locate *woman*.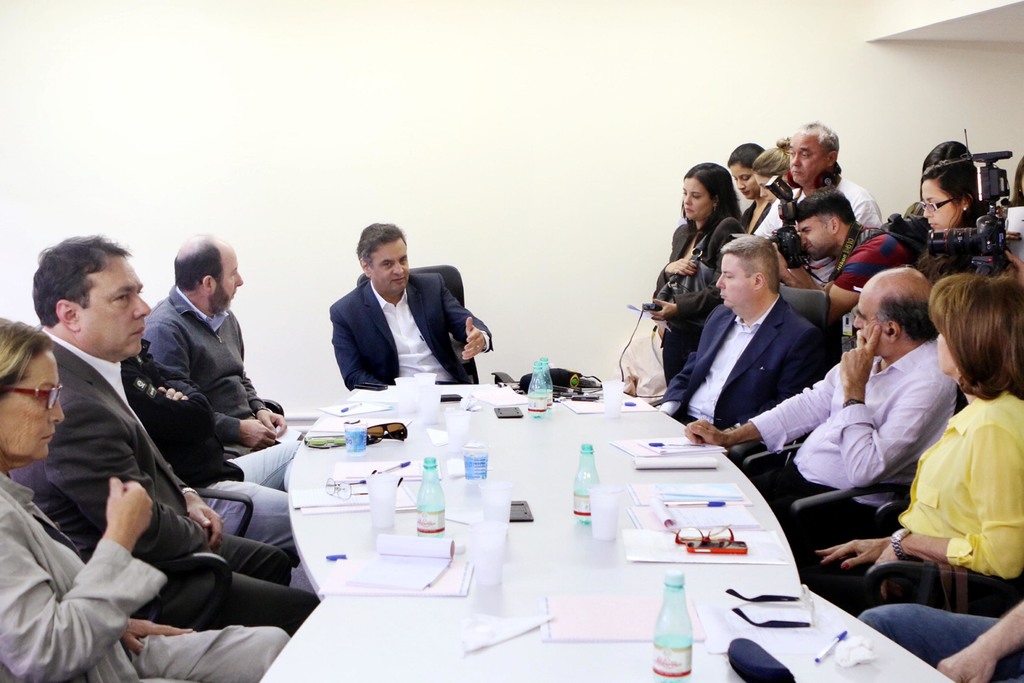
Bounding box: 645/160/744/393.
